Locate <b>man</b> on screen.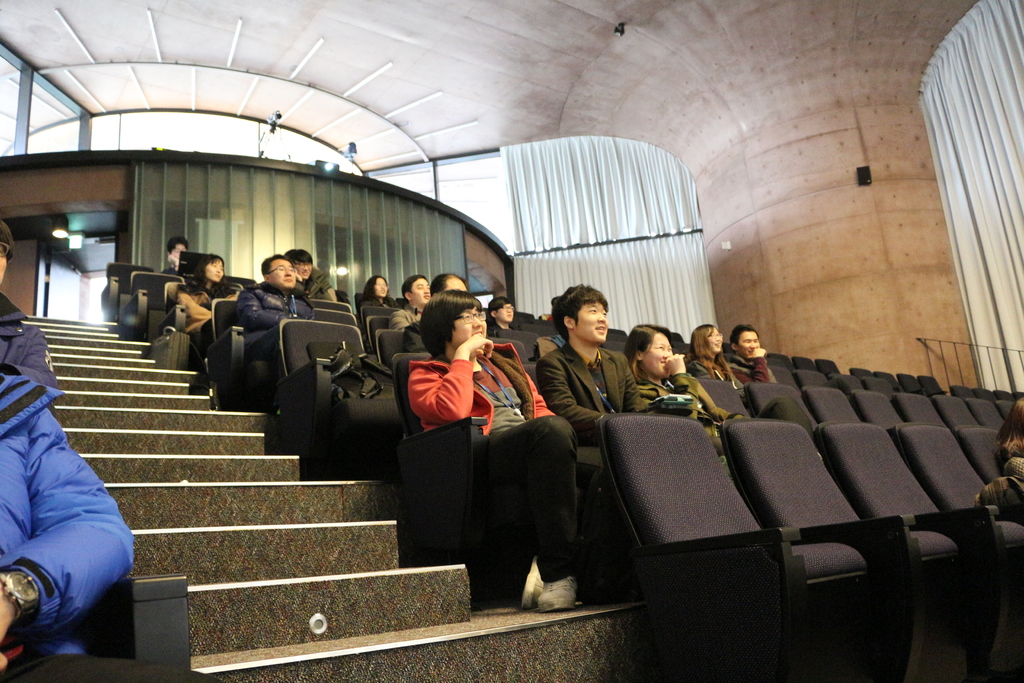
On screen at (527, 279, 705, 447).
